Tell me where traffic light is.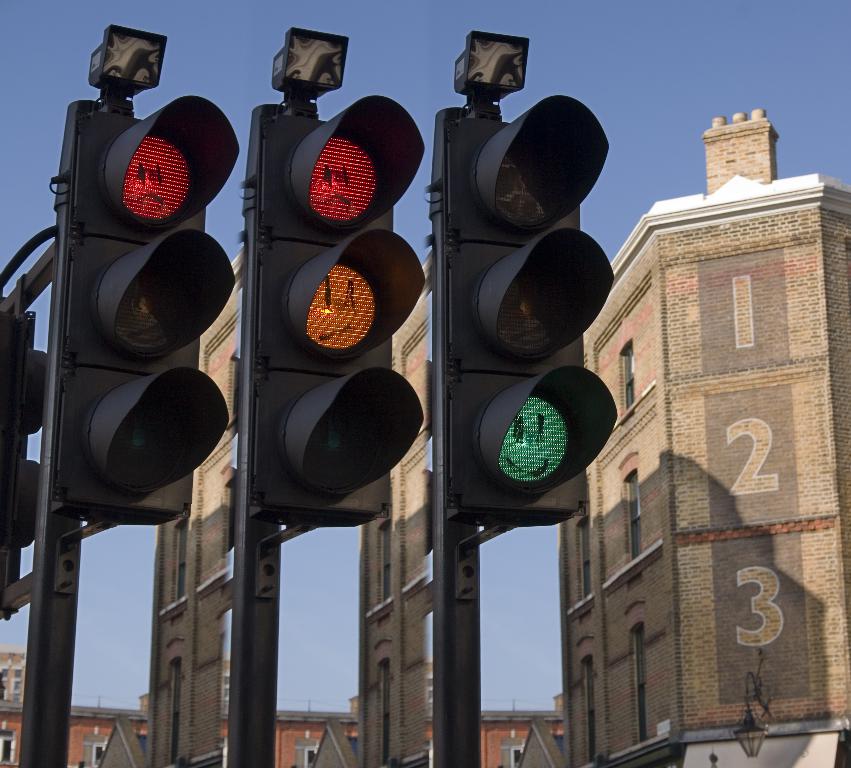
traffic light is at bbox=[0, 304, 52, 614].
